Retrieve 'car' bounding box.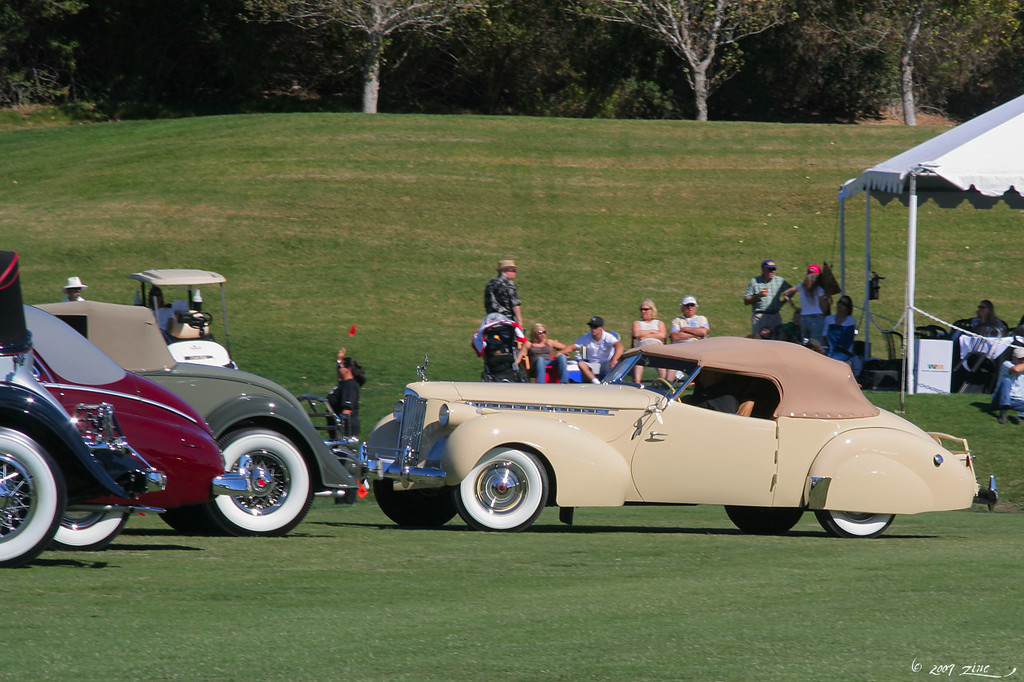
Bounding box: [left=0, top=243, right=164, bottom=571].
